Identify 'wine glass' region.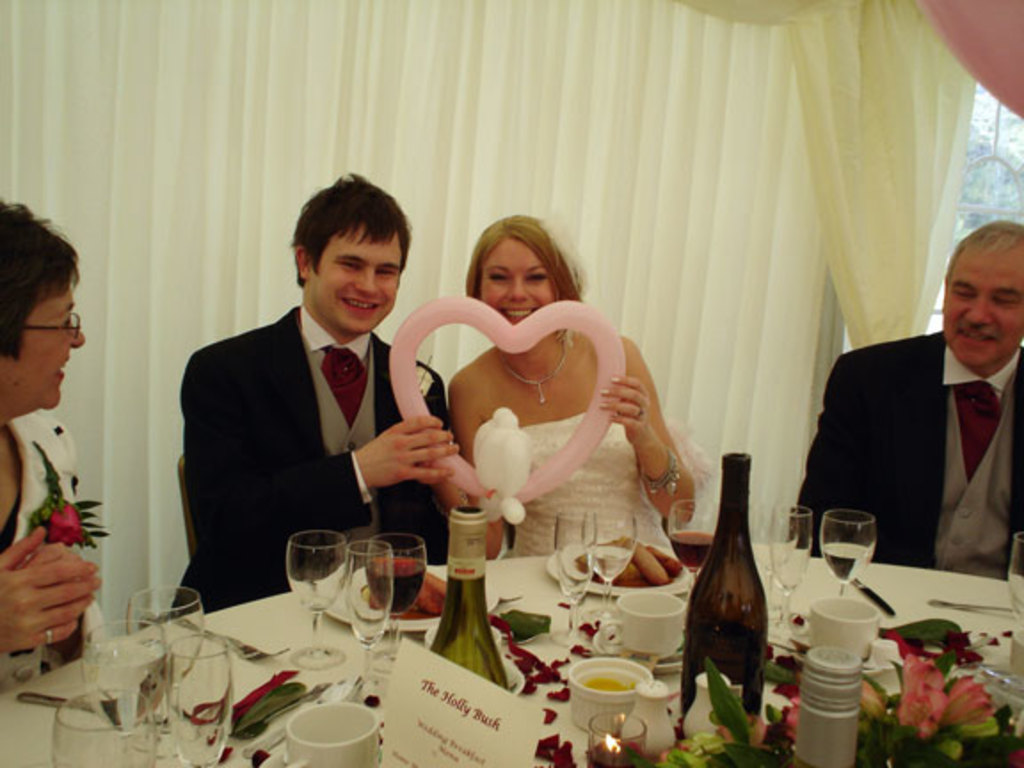
Region: [left=345, top=539, right=395, bottom=681].
